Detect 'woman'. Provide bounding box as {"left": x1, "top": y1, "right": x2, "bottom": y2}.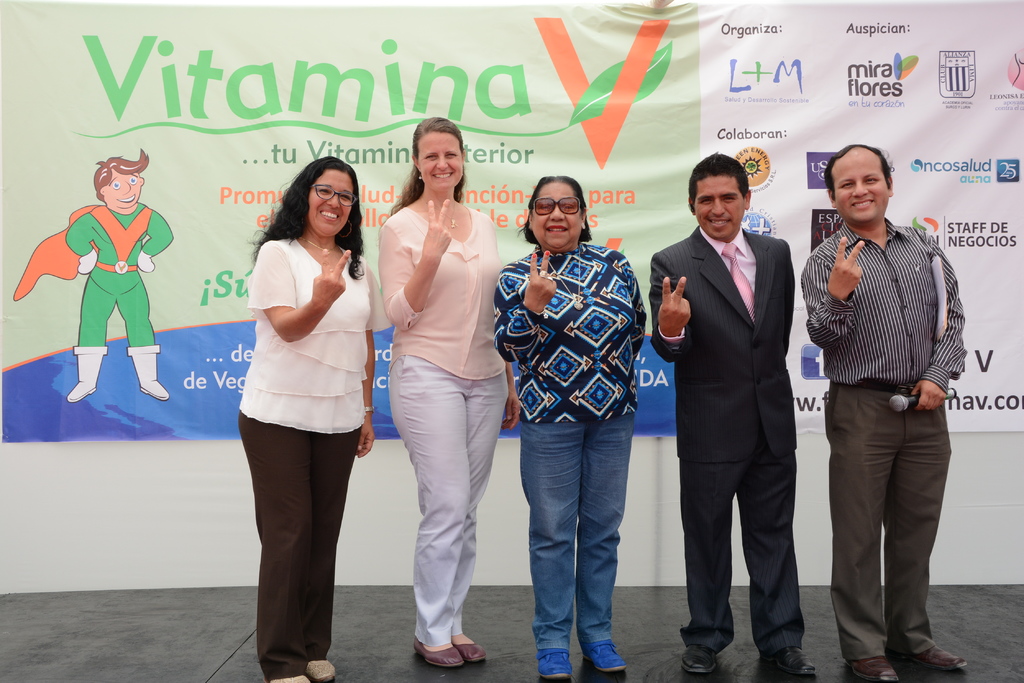
{"left": 492, "top": 179, "right": 648, "bottom": 679}.
